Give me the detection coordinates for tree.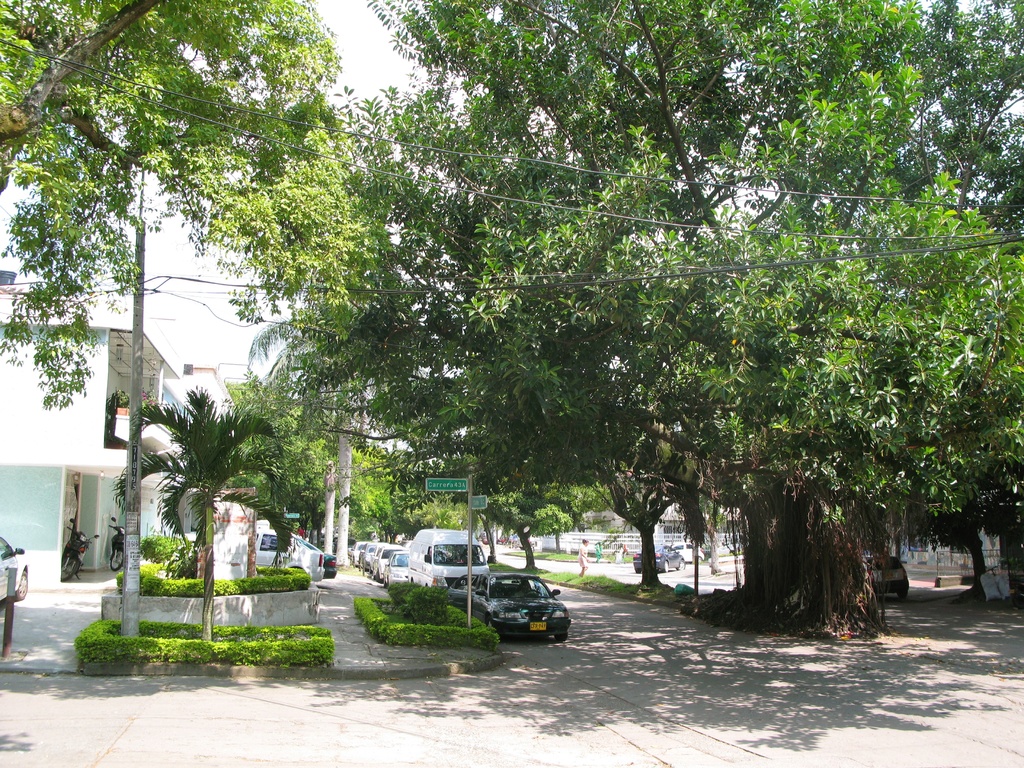
crop(0, 0, 417, 648).
